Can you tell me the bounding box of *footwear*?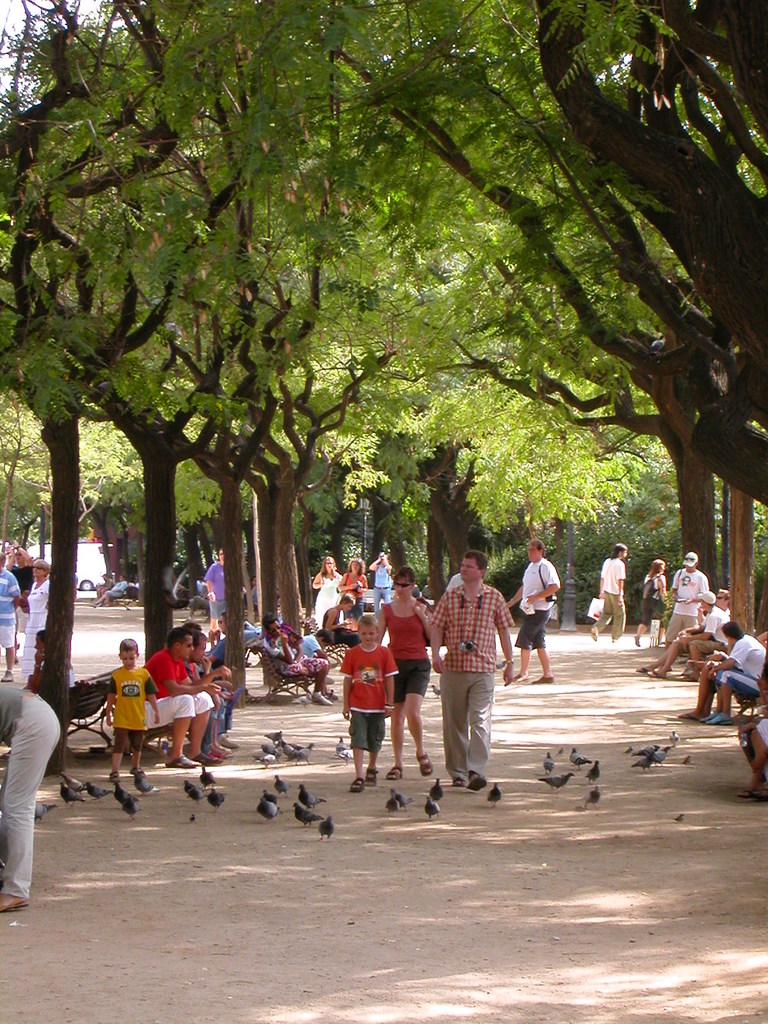
select_region(106, 771, 118, 783).
